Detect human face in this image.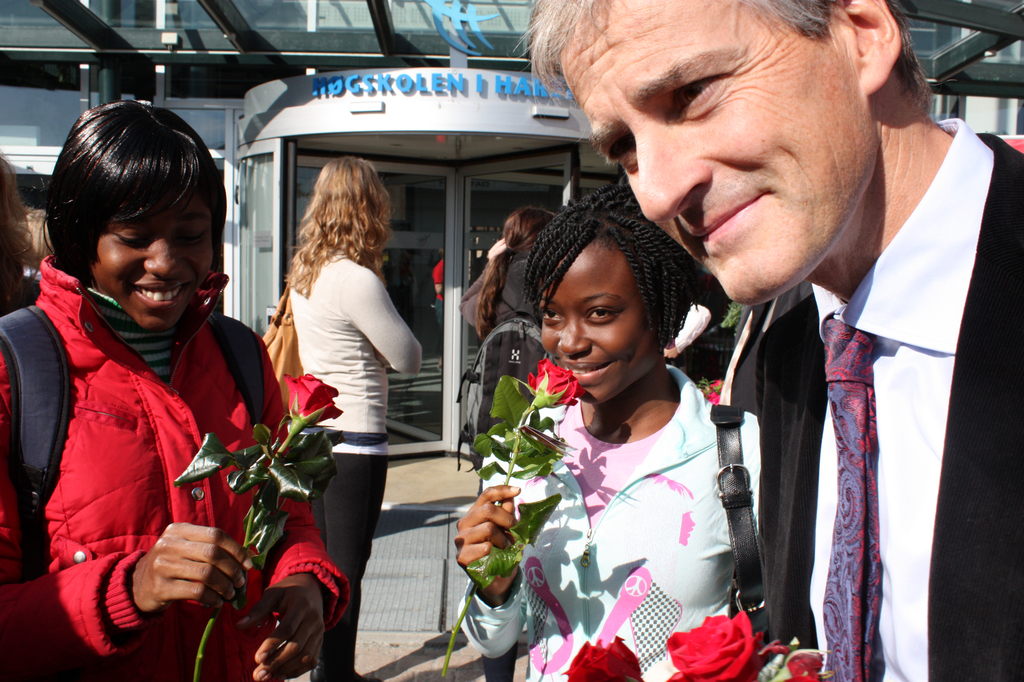
Detection: 93, 183, 212, 323.
